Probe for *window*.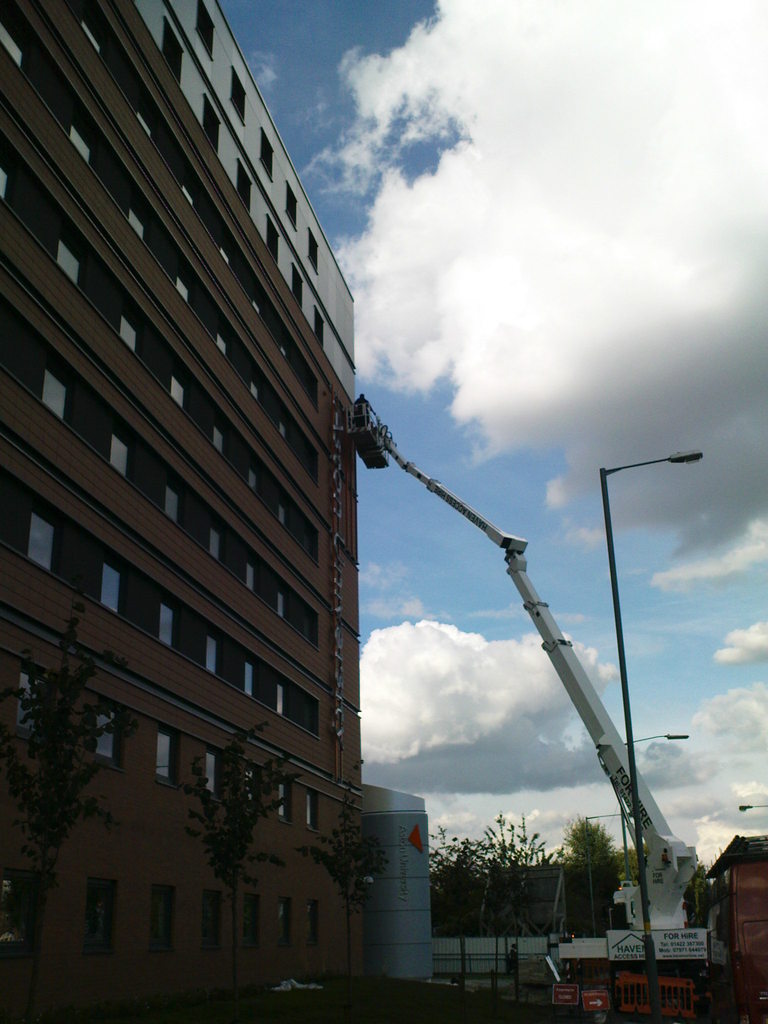
Probe result: bbox=(243, 893, 261, 948).
